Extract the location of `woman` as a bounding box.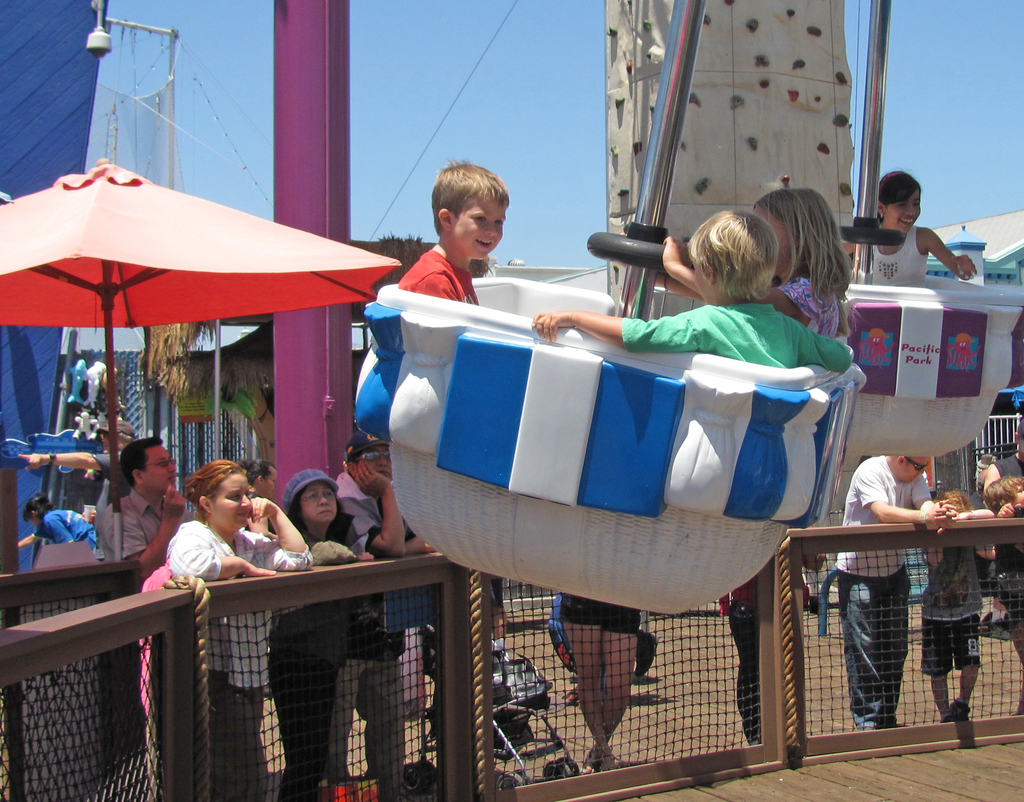
Rect(172, 453, 310, 801).
